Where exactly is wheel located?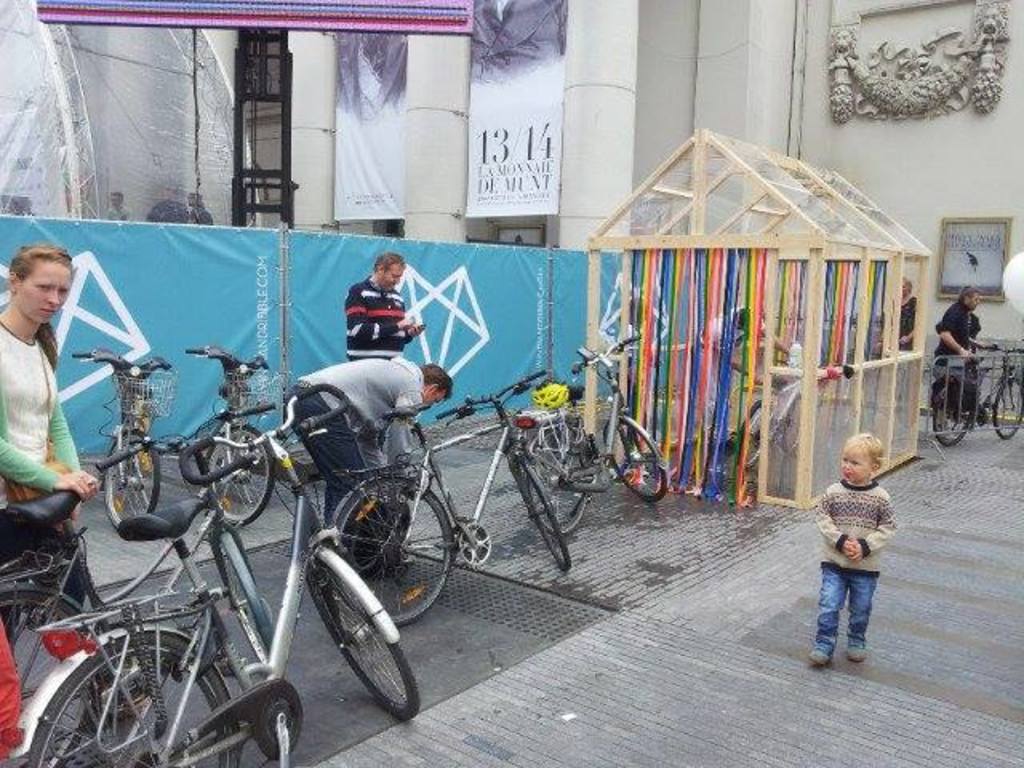
Its bounding box is box=[203, 422, 278, 526].
